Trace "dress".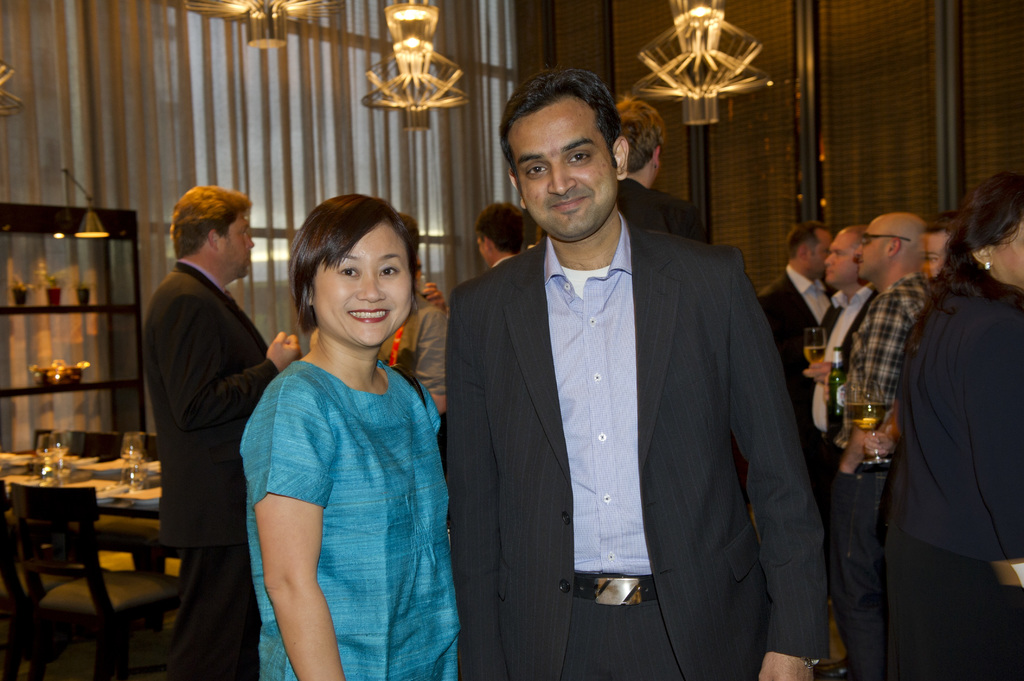
Traced to <bbox>240, 361, 461, 680</bbox>.
